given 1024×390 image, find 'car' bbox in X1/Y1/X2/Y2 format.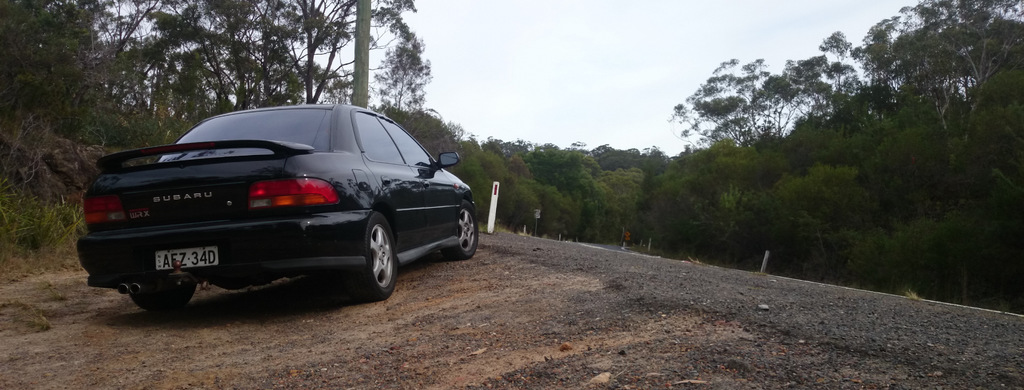
75/93/483/322.
